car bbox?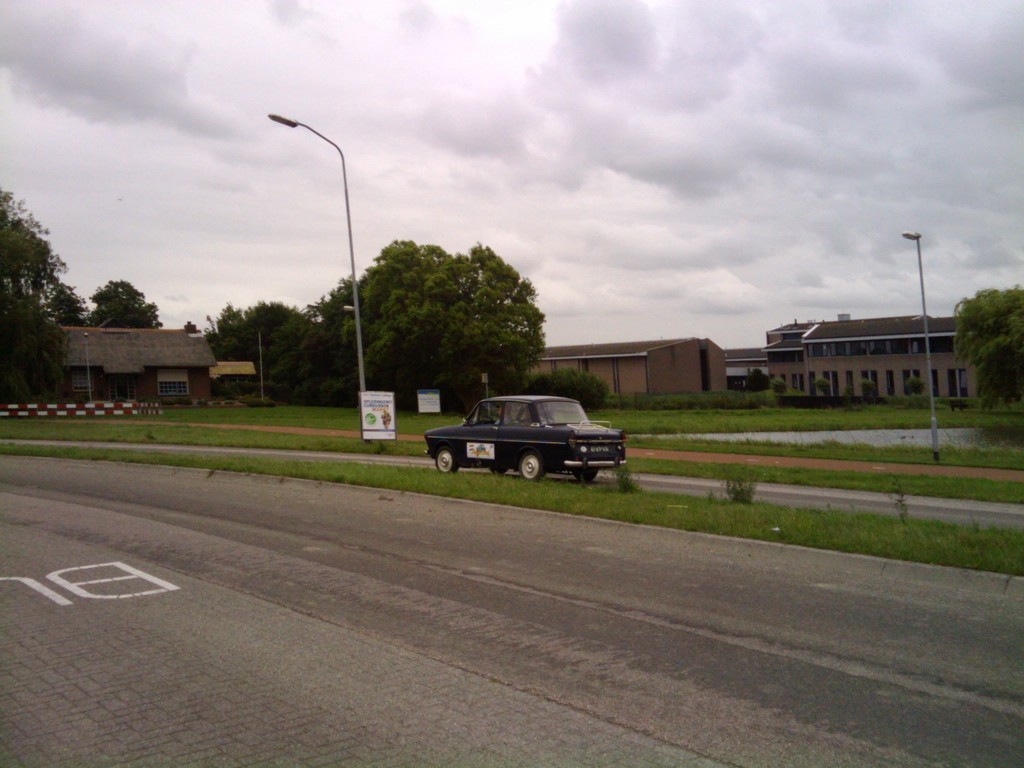
[408,387,636,488]
